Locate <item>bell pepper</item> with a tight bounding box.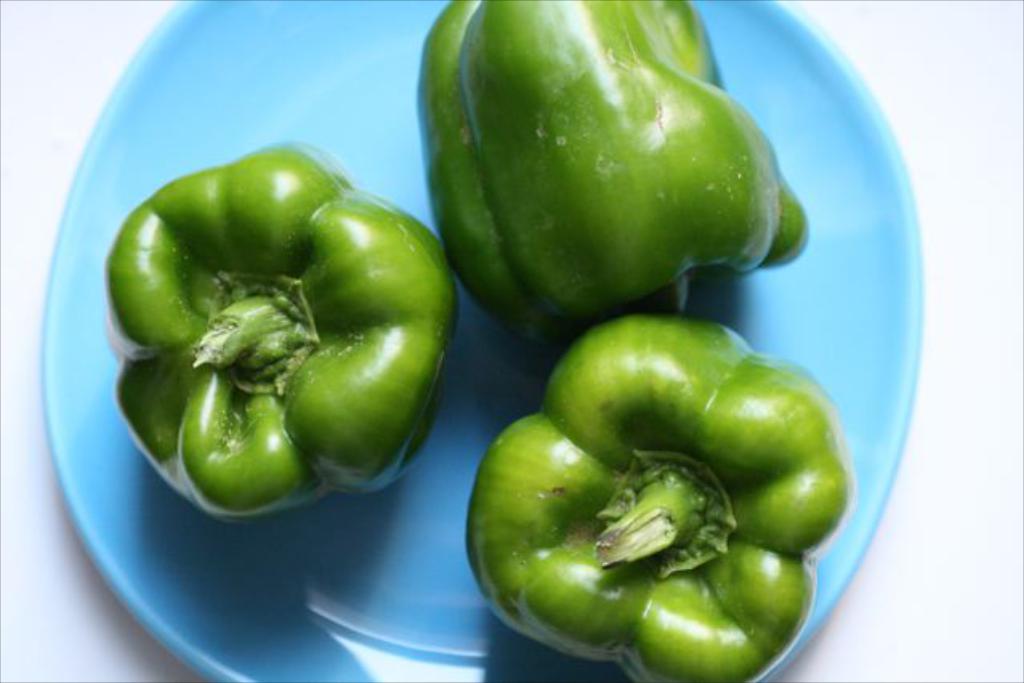
{"left": 112, "top": 139, "right": 463, "bottom": 524}.
